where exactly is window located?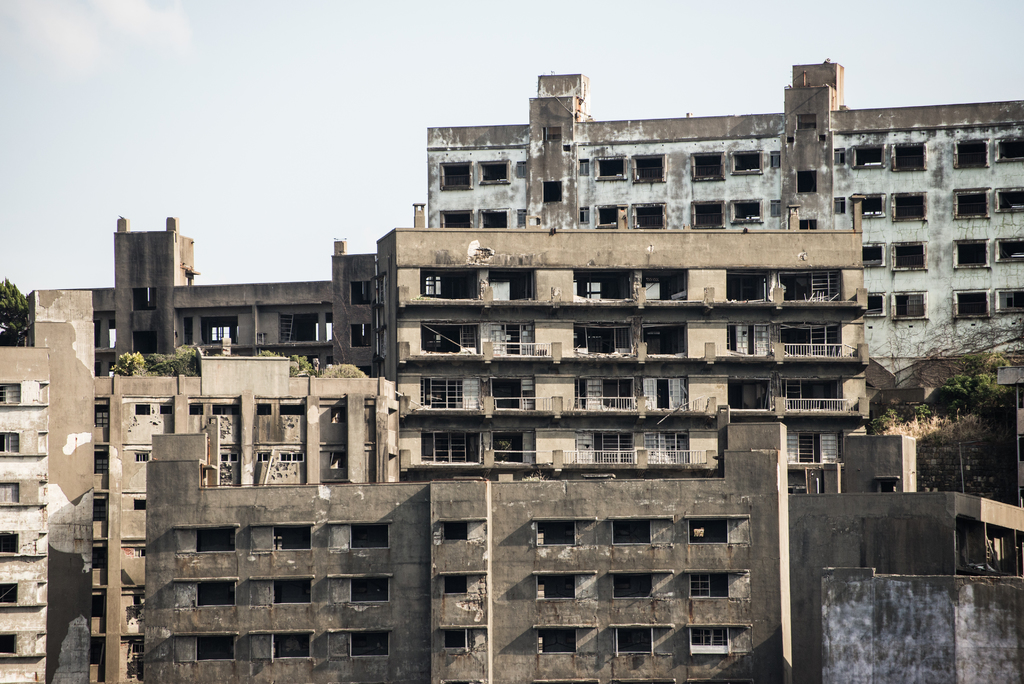
Its bounding box is (left=493, top=273, right=531, bottom=300).
